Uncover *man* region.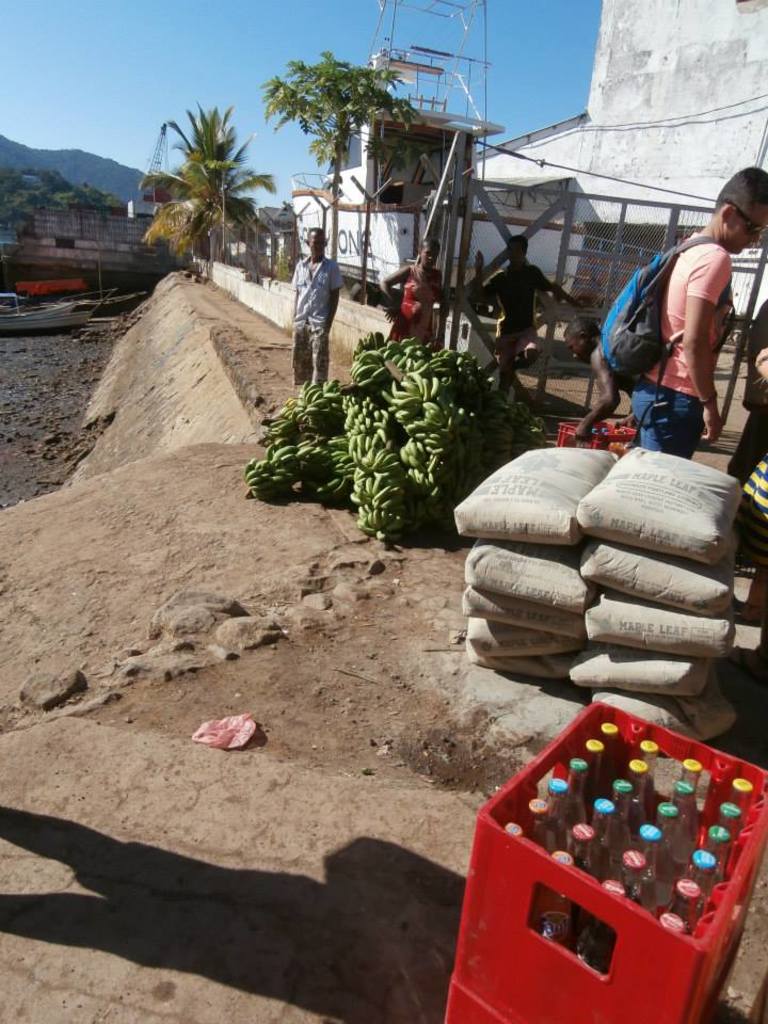
Uncovered: left=630, top=166, right=767, bottom=457.
